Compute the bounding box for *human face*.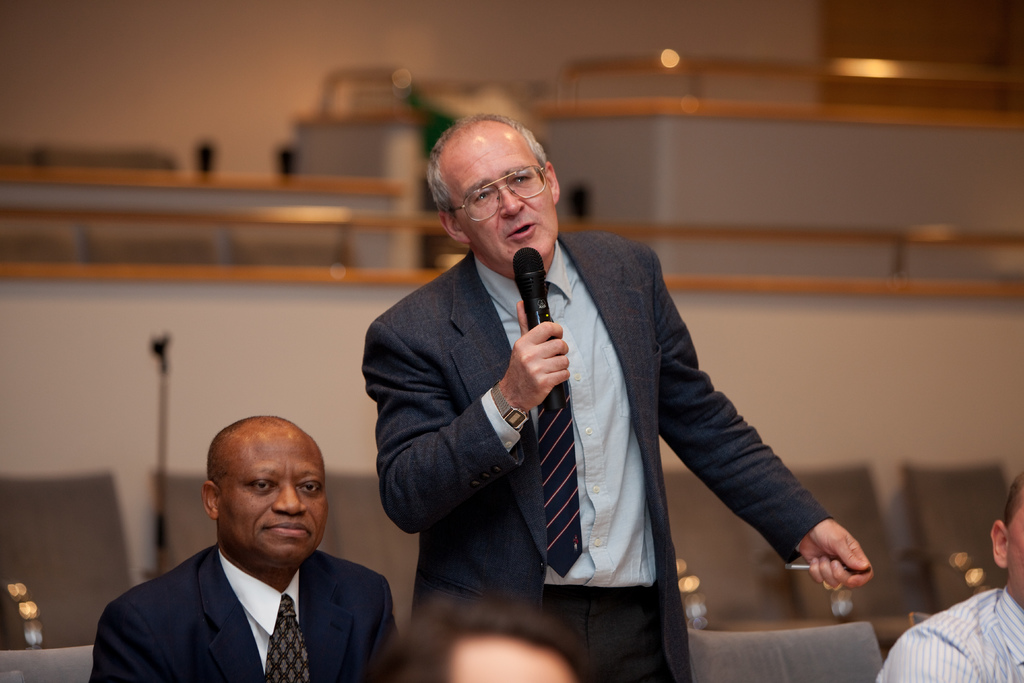
bbox(220, 431, 328, 566).
